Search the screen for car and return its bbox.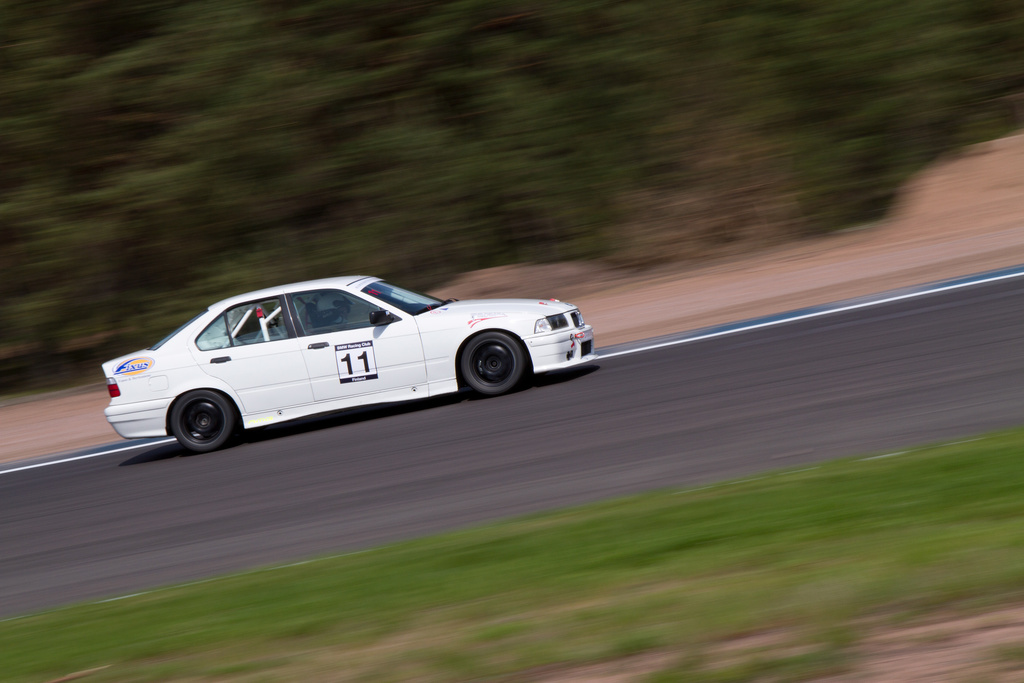
Found: box=[100, 274, 598, 453].
